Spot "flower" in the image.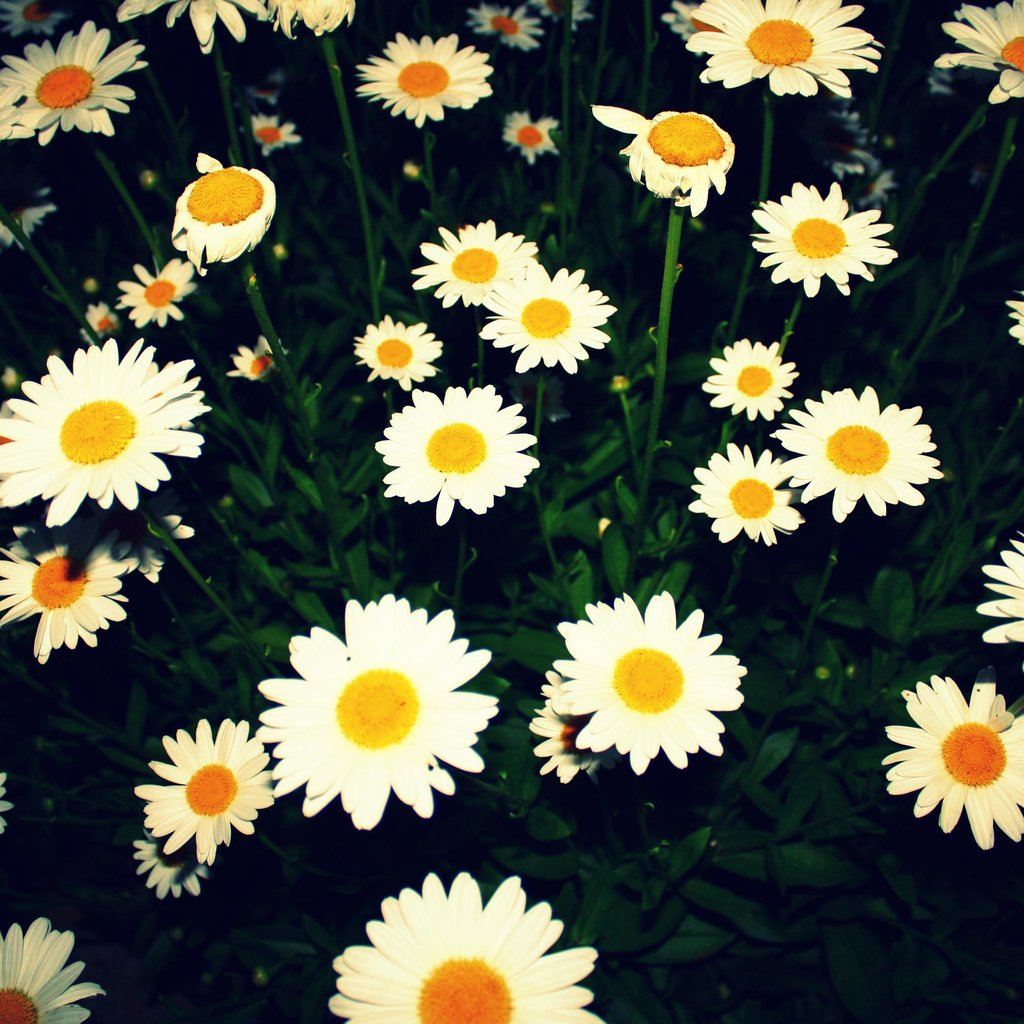
"flower" found at <bbox>686, 442, 809, 578</bbox>.
